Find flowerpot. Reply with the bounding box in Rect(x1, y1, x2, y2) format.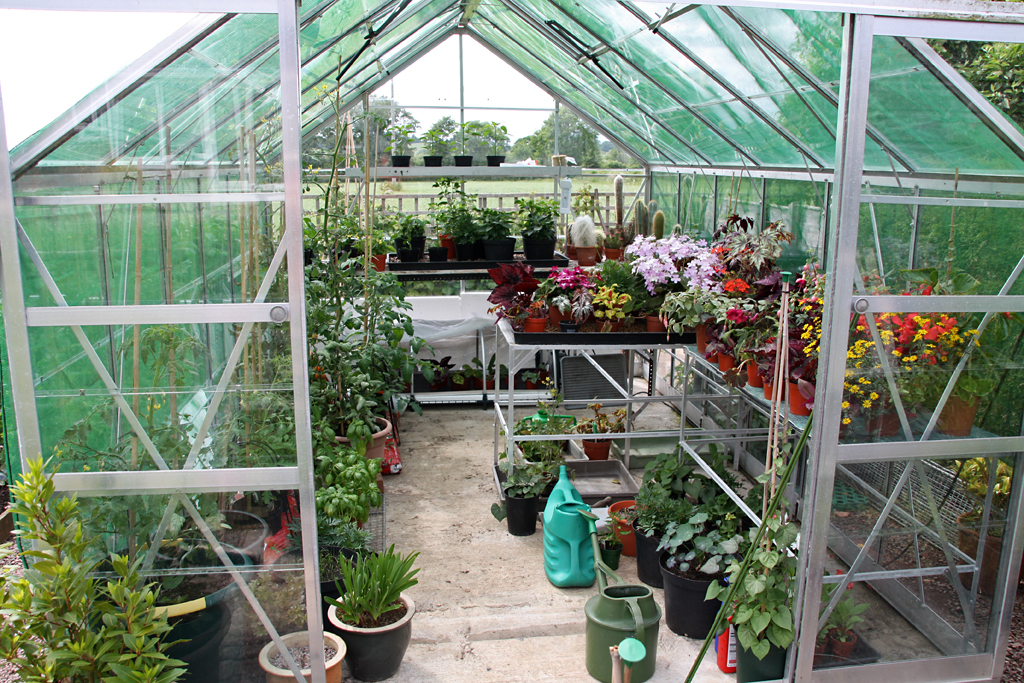
Rect(954, 506, 1009, 602).
